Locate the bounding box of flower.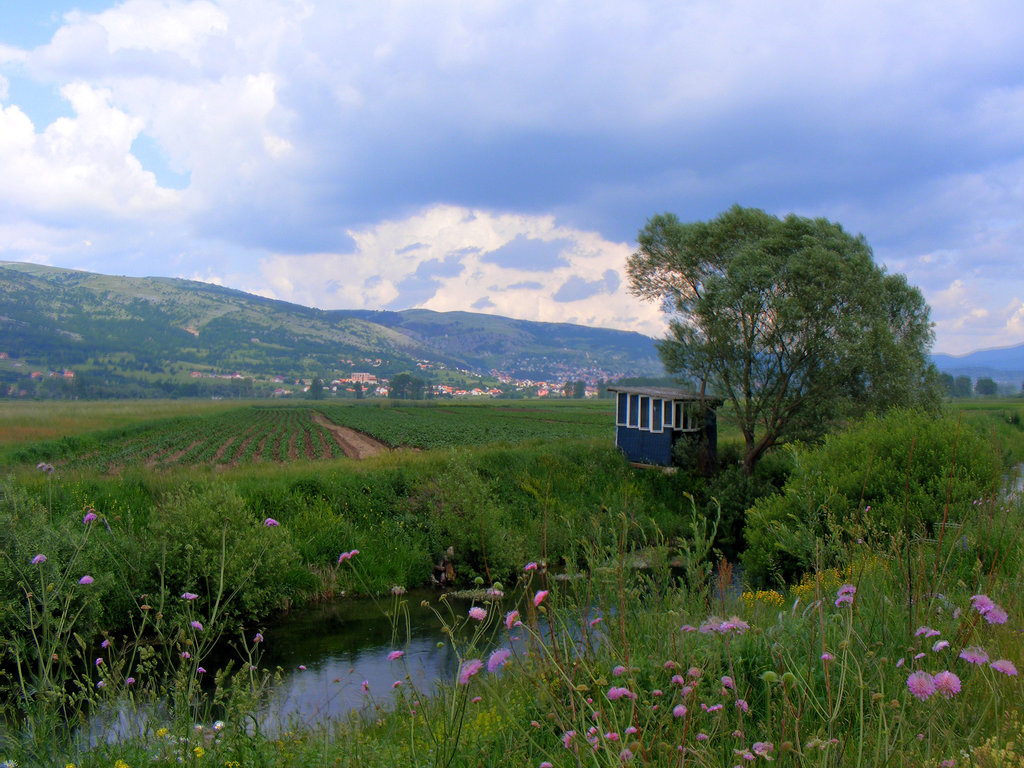
Bounding box: l=923, t=630, r=939, b=636.
